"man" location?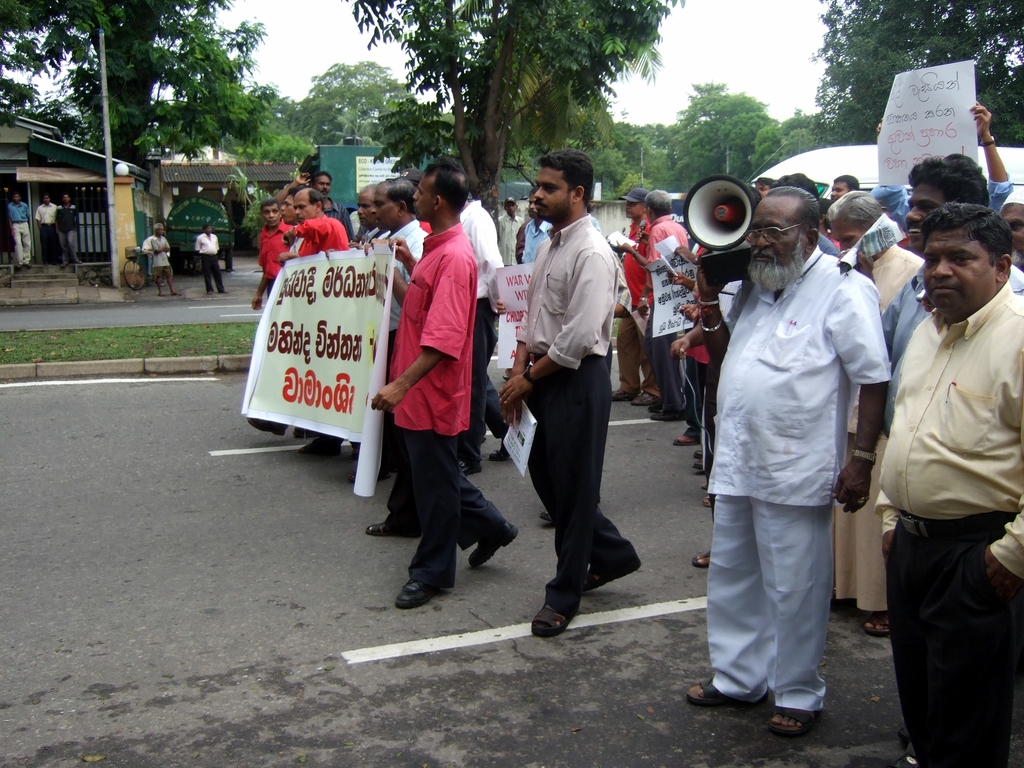
499, 150, 649, 638
